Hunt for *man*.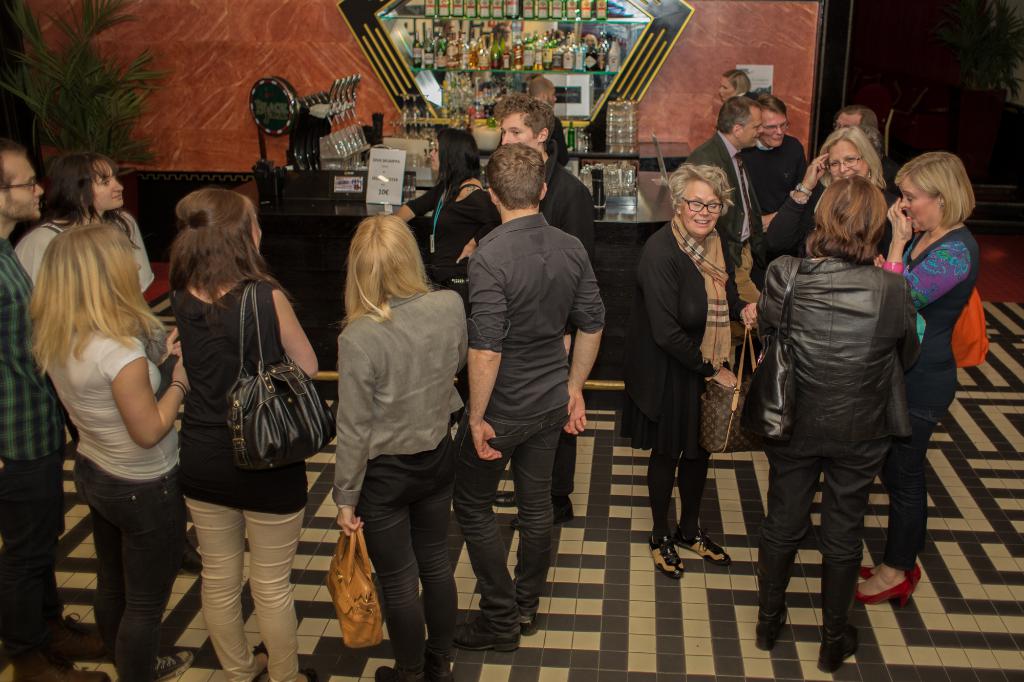
Hunted down at Rect(691, 96, 763, 372).
